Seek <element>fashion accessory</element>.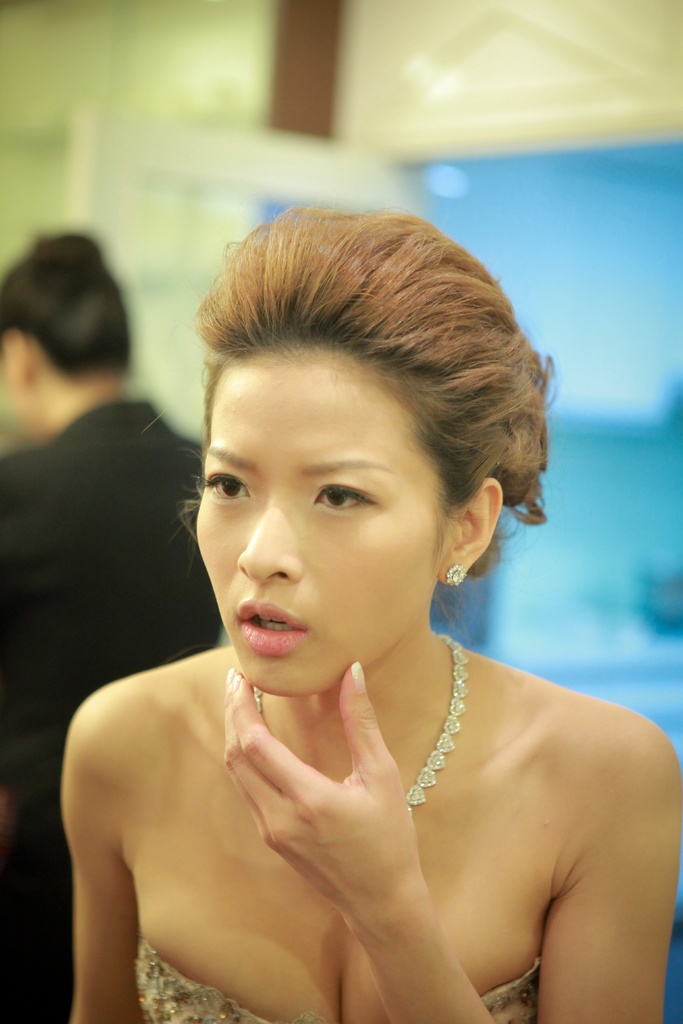
{"left": 254, "top": 630, "right": 469, "bottom": 812}.
